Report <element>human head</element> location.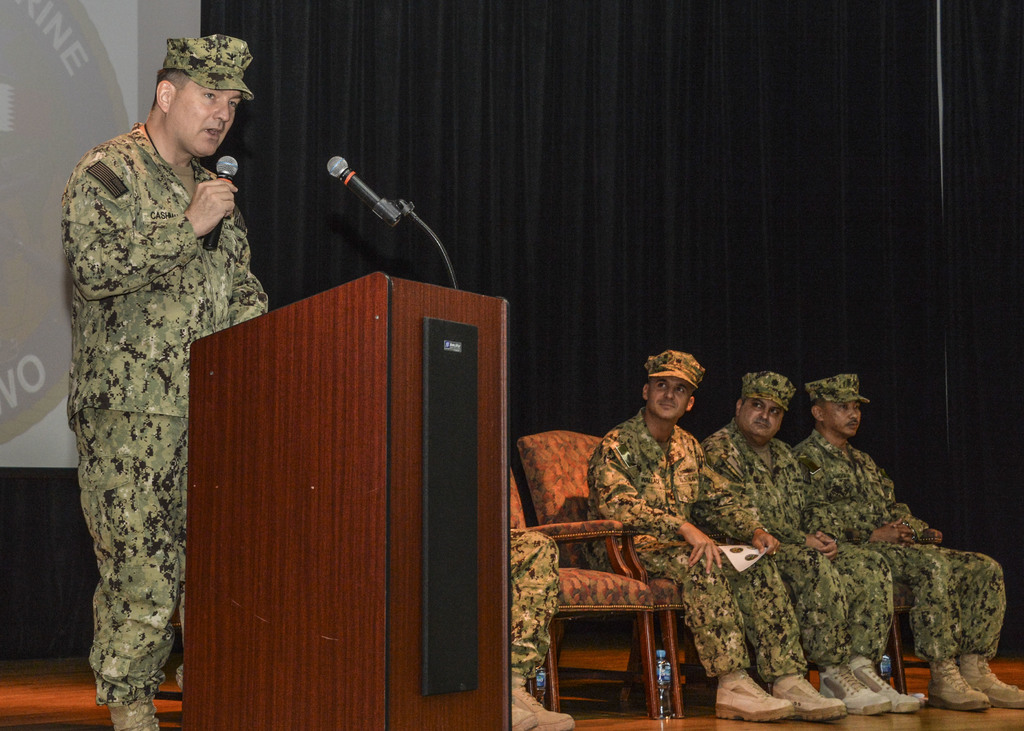
Report: box(134, 31, 257, 157).
